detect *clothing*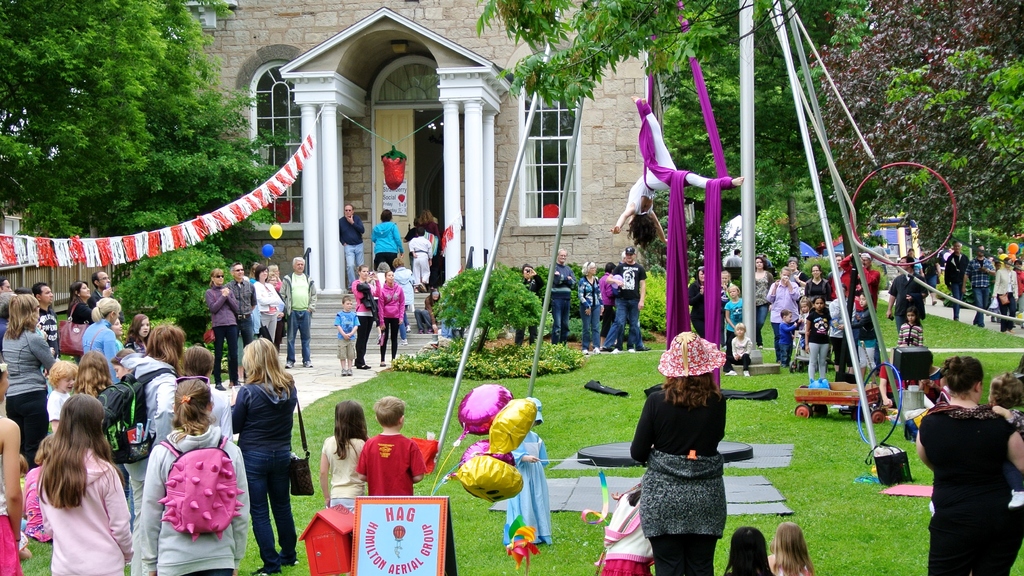
[x1=137, y1=433, x2=251, y2=575]
